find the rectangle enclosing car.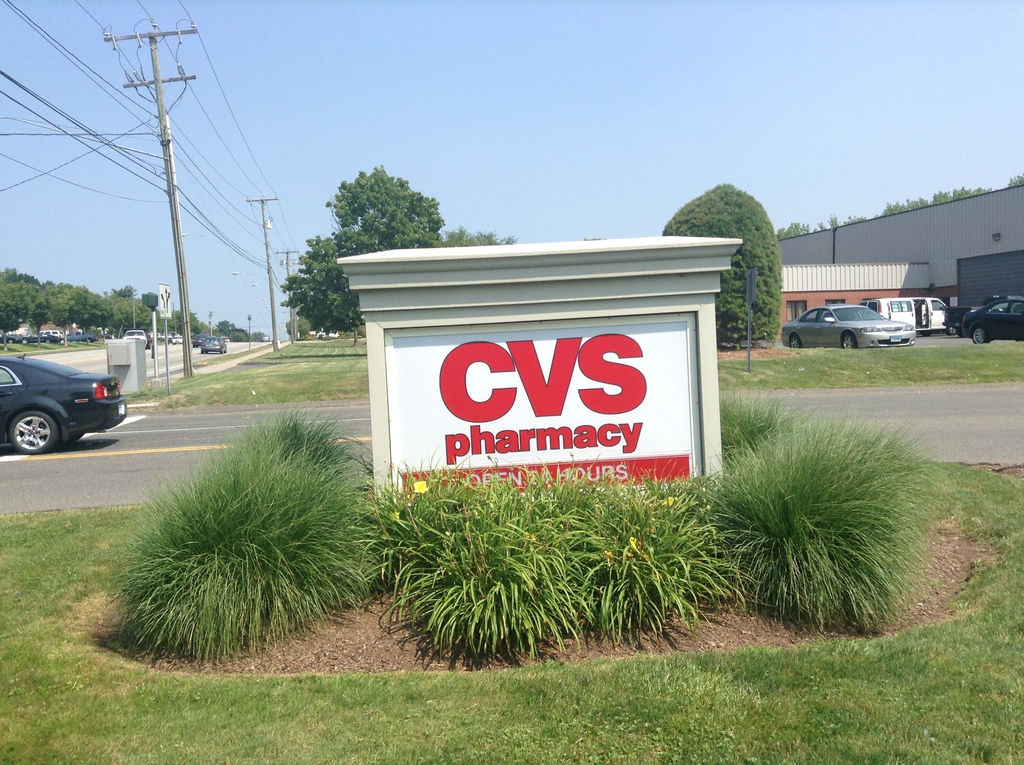
x1=957 y1=300 x2=1022 y2=340.
